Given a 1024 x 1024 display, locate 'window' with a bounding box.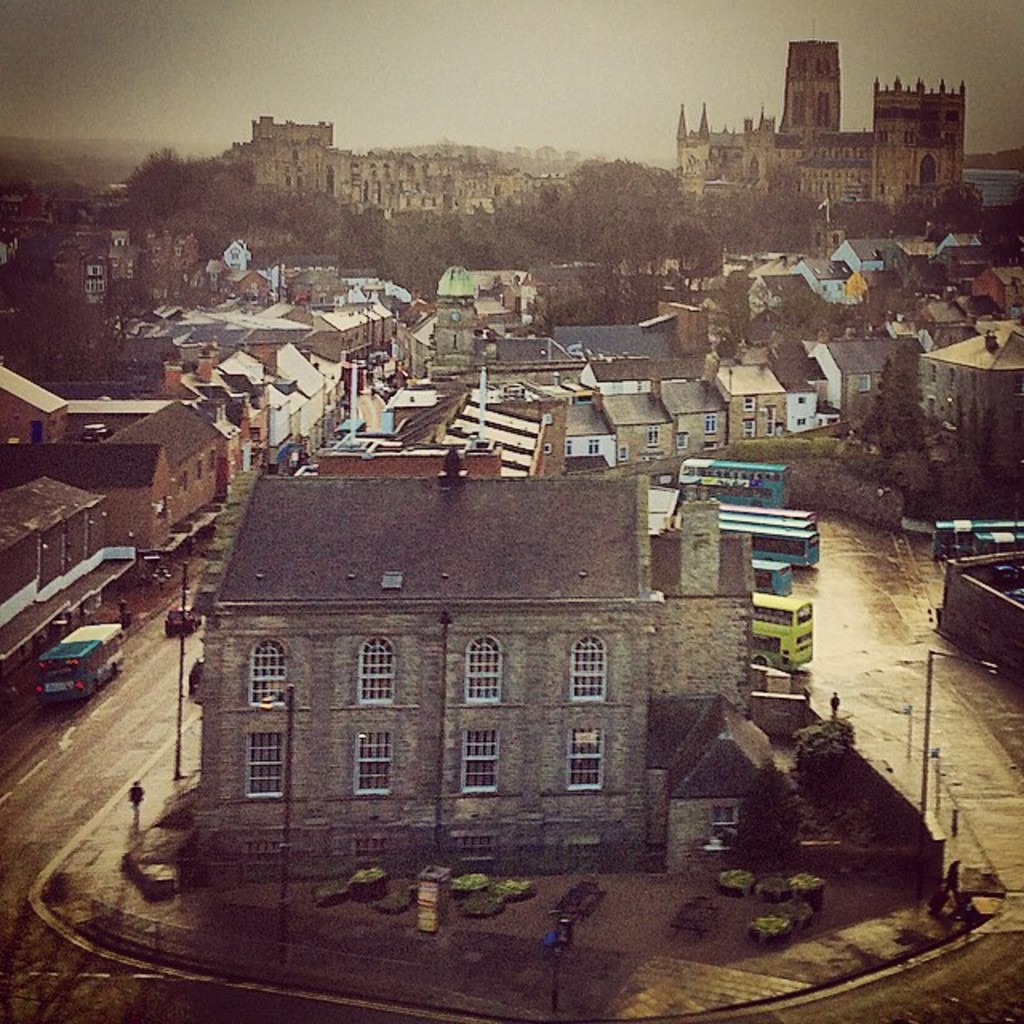
Located: x1=243, y1=637, x2=288, y2=709.
